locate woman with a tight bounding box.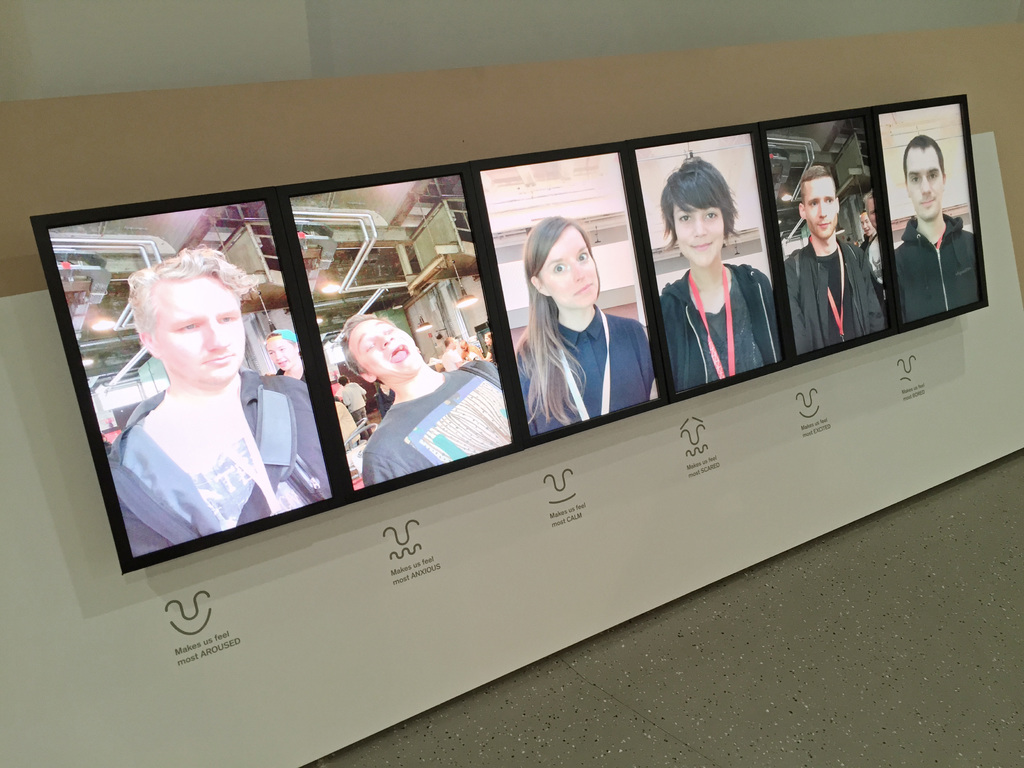
<bbox>484, 331, 493, 362</bbox>.
